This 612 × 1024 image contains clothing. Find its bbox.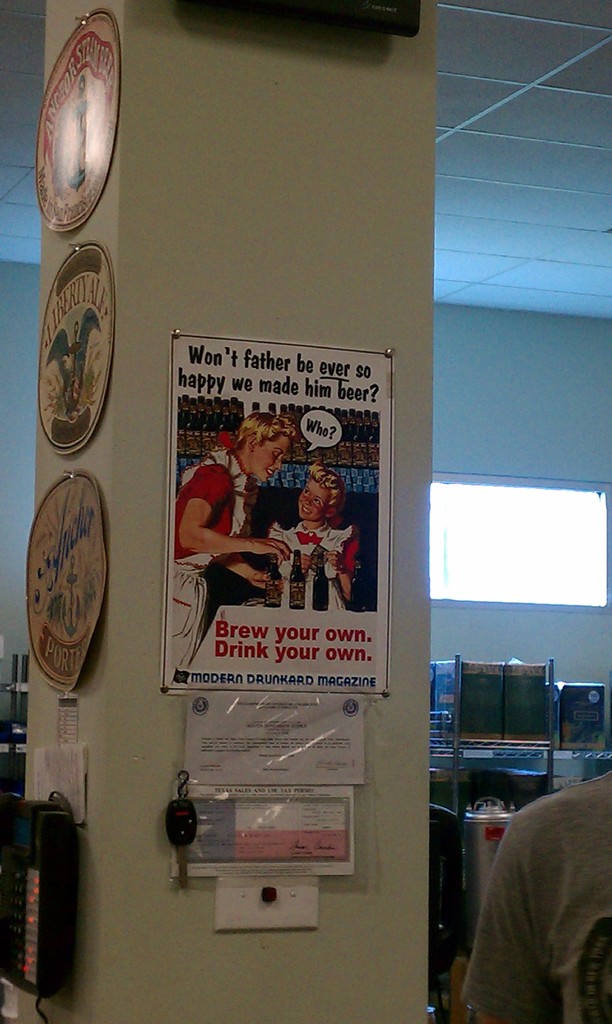
<region>169, 454, 263, 679</region>.
